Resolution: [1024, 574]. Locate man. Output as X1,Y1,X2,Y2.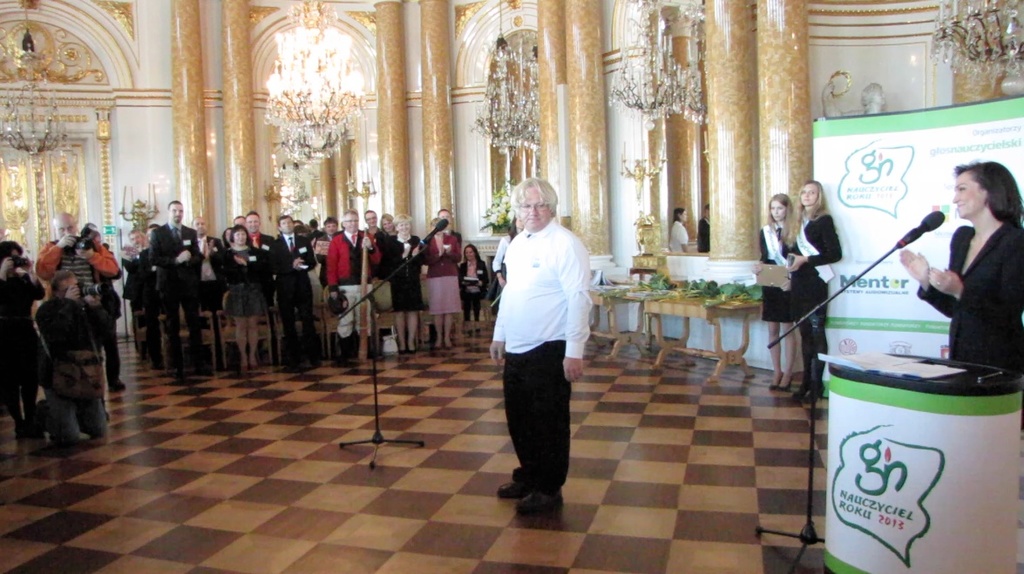
485,177,602,509.
